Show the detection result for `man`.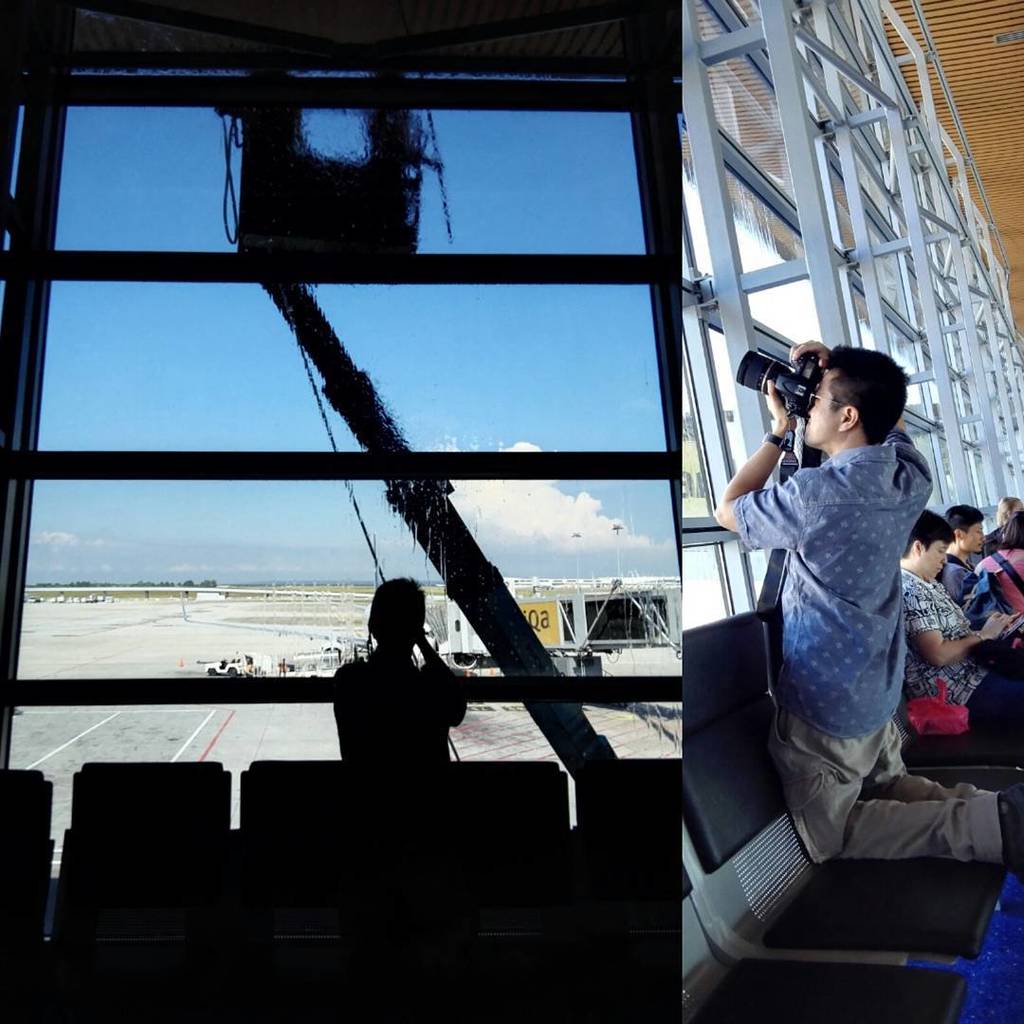
detection(940, 498, 997, 618).
